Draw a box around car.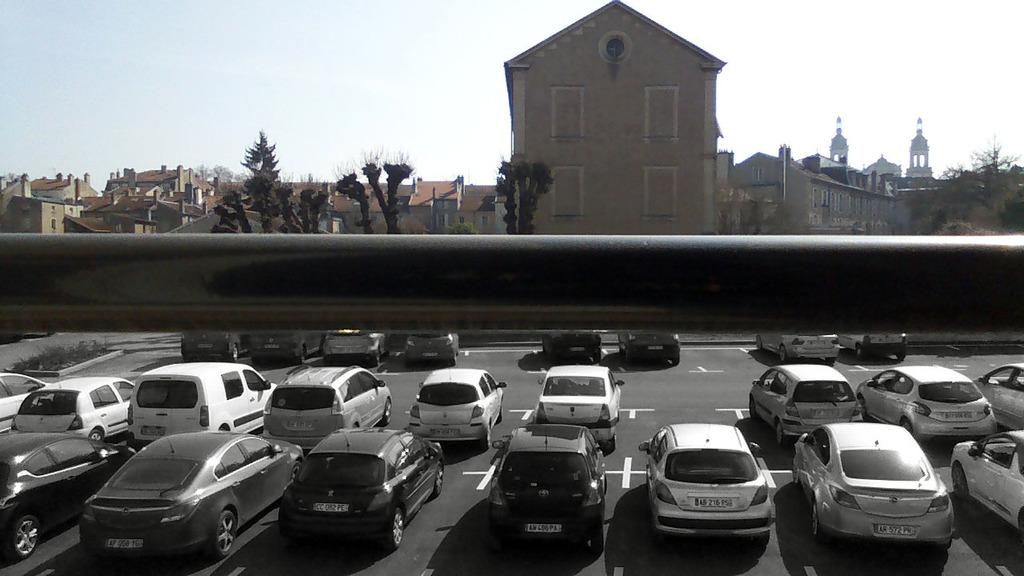
792,418,948,544.
